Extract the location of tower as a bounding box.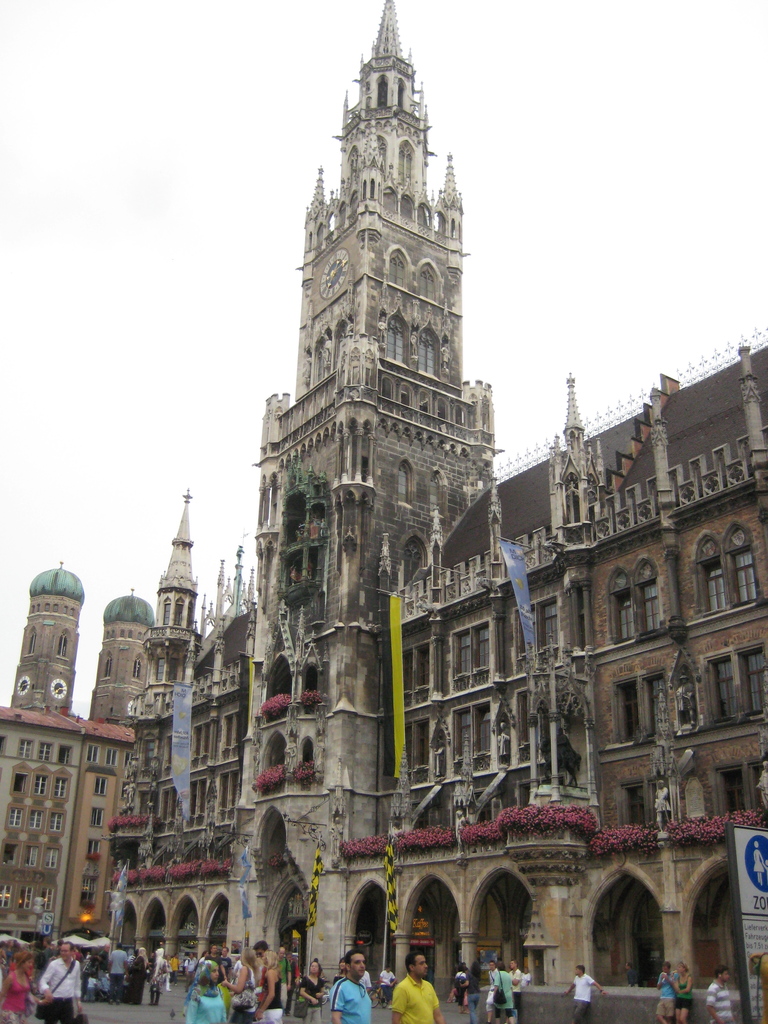
Rect(246, 0, 526, 796).
